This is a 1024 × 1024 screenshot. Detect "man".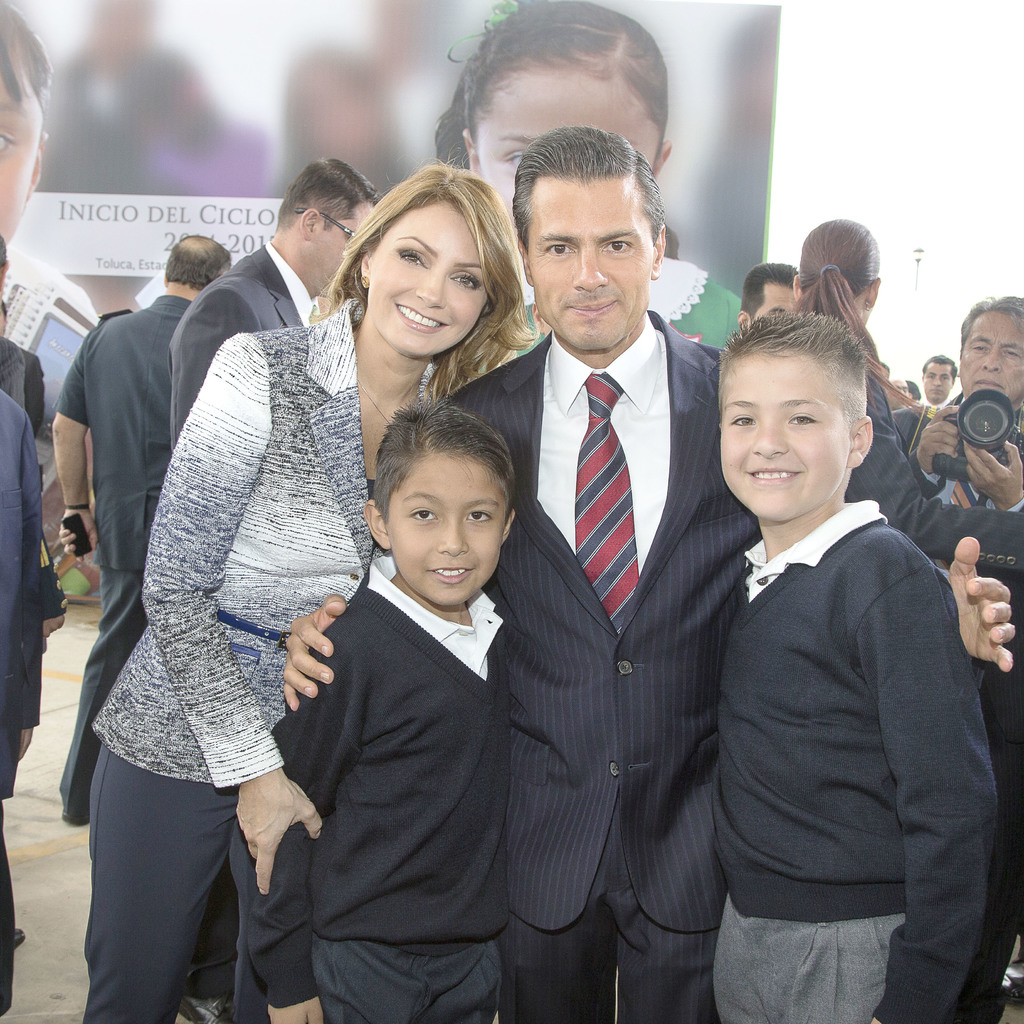
(165, 149, 382, 449).
